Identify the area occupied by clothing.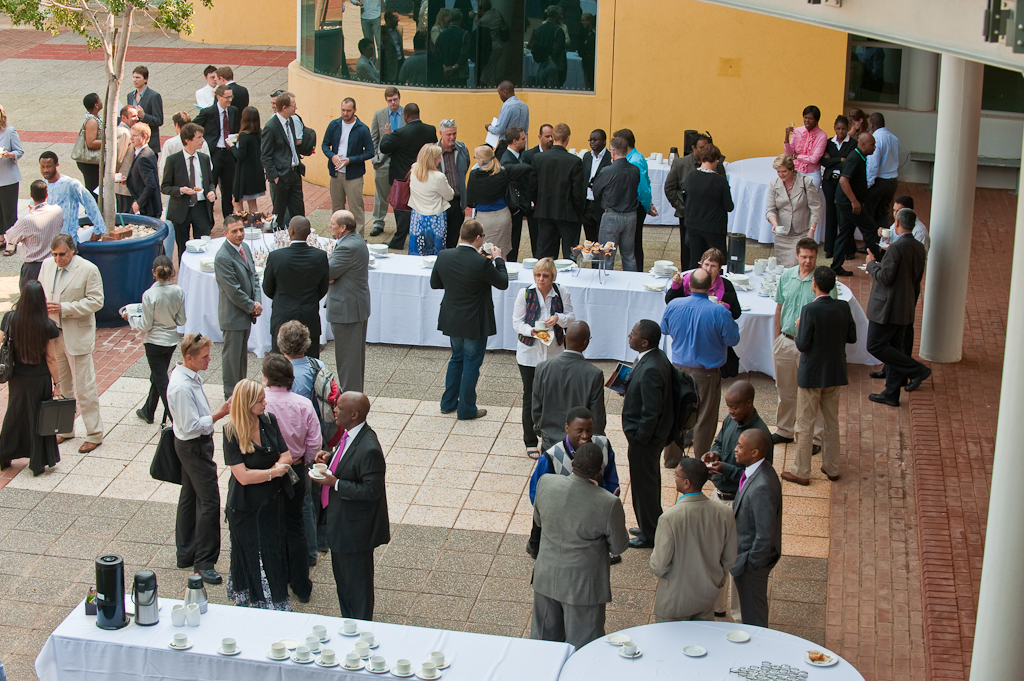
Area: [left=373, top=97, right=412, bottom=225].
